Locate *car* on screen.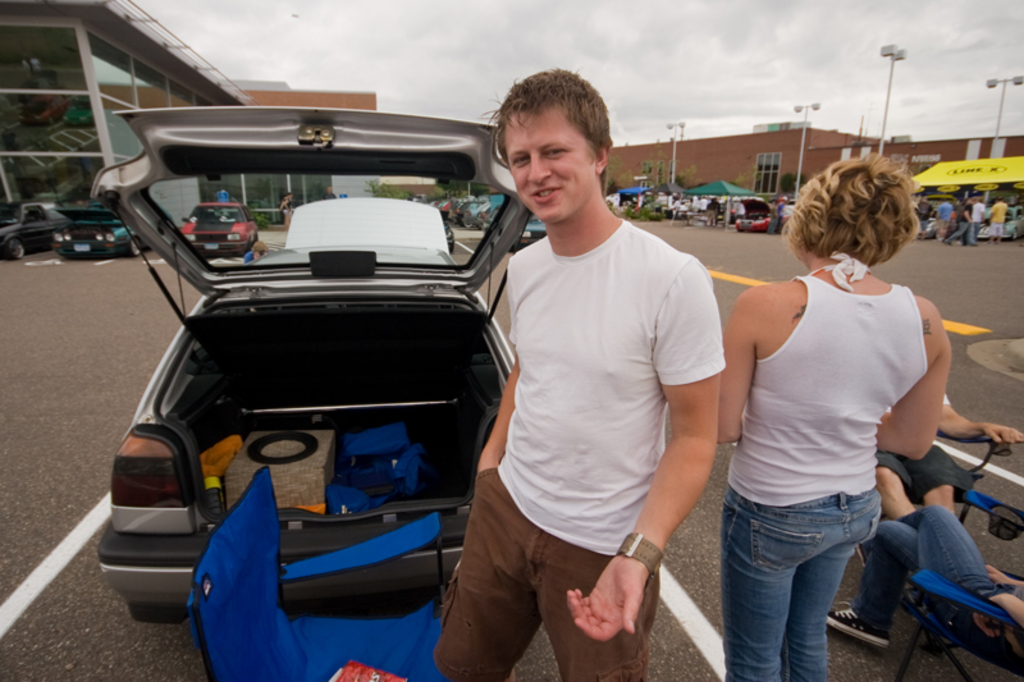
On screen at box(0, 202, 73, 261).
